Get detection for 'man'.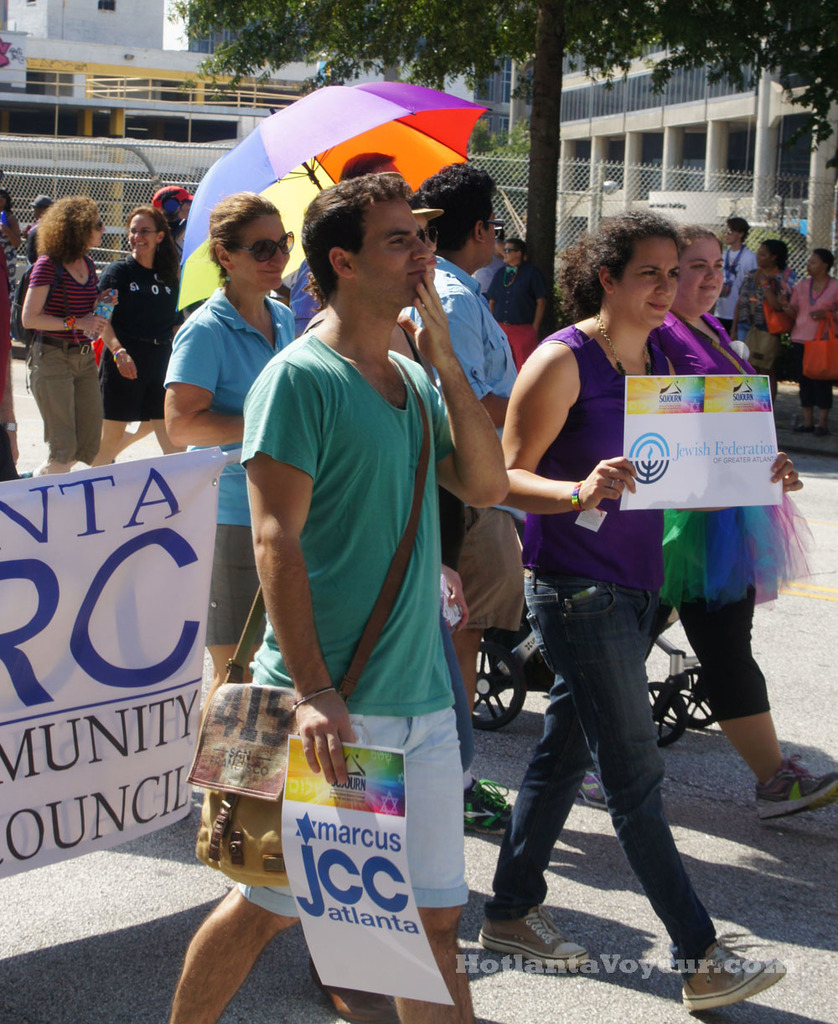
Detection: (left=168, top=173, right=511, bottom=1023).
